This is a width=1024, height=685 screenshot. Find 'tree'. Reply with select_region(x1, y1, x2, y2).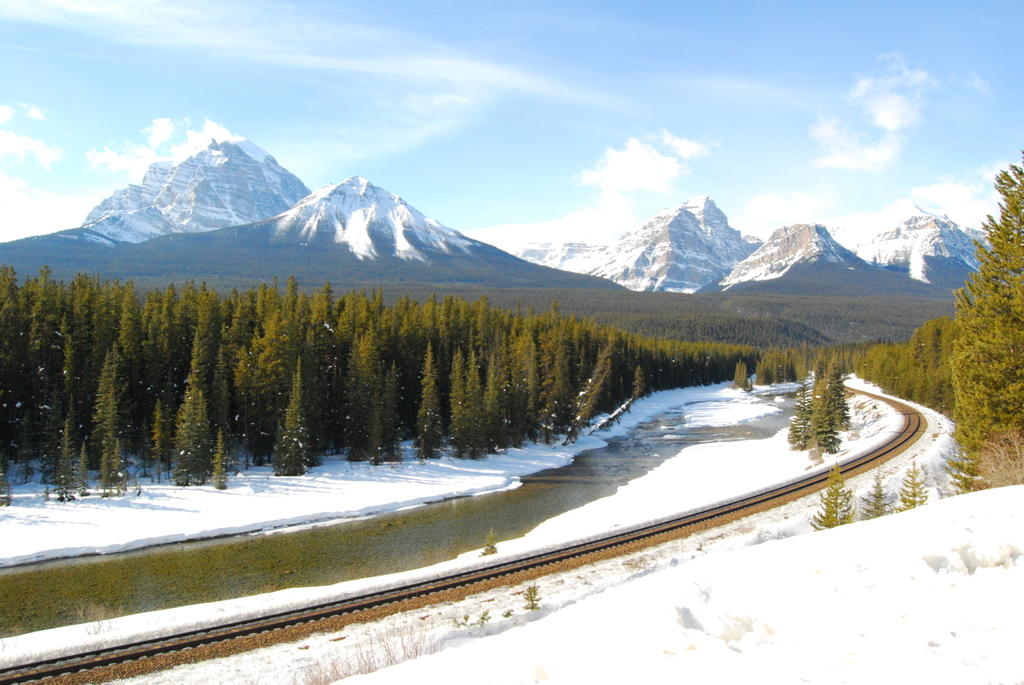
select_region(223, 282, 324, 489).
